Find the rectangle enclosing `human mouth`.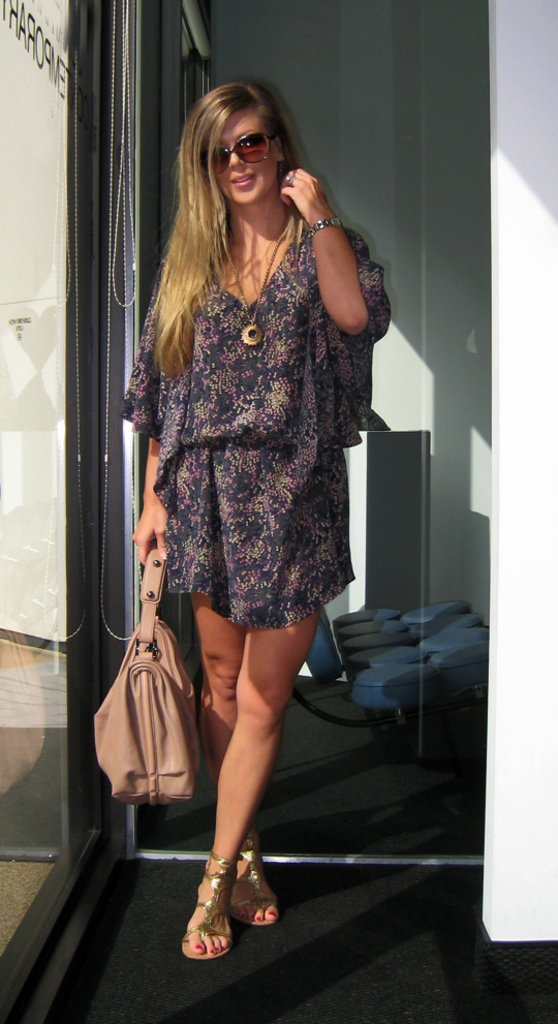
left=231, top=172, right=256, bottom=187.
